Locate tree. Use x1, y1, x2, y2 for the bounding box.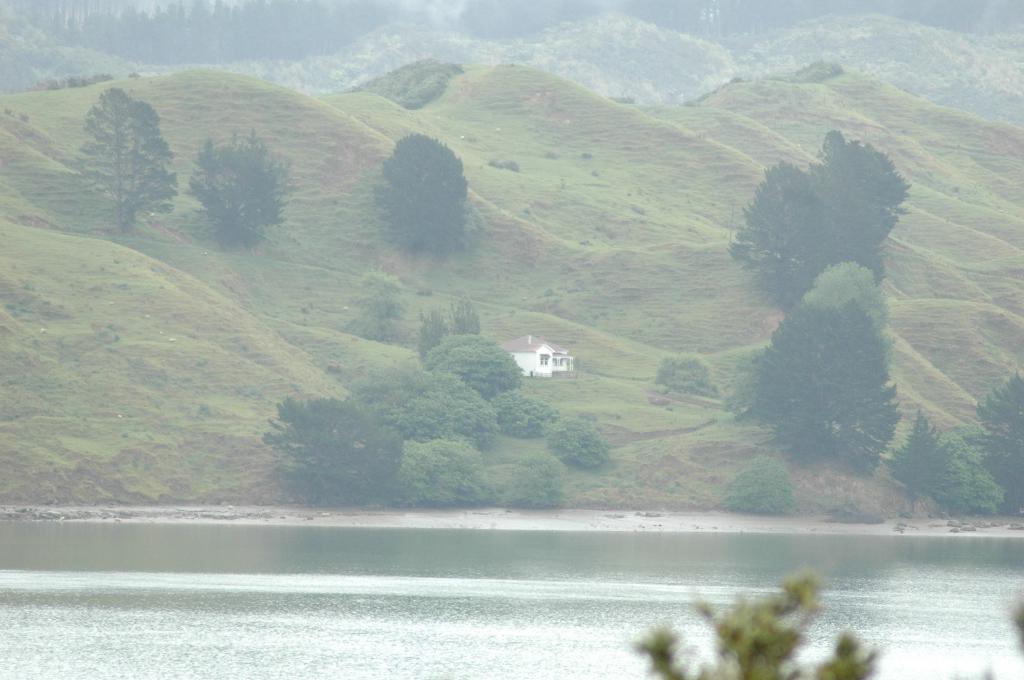
788, 252, 895, 339.
